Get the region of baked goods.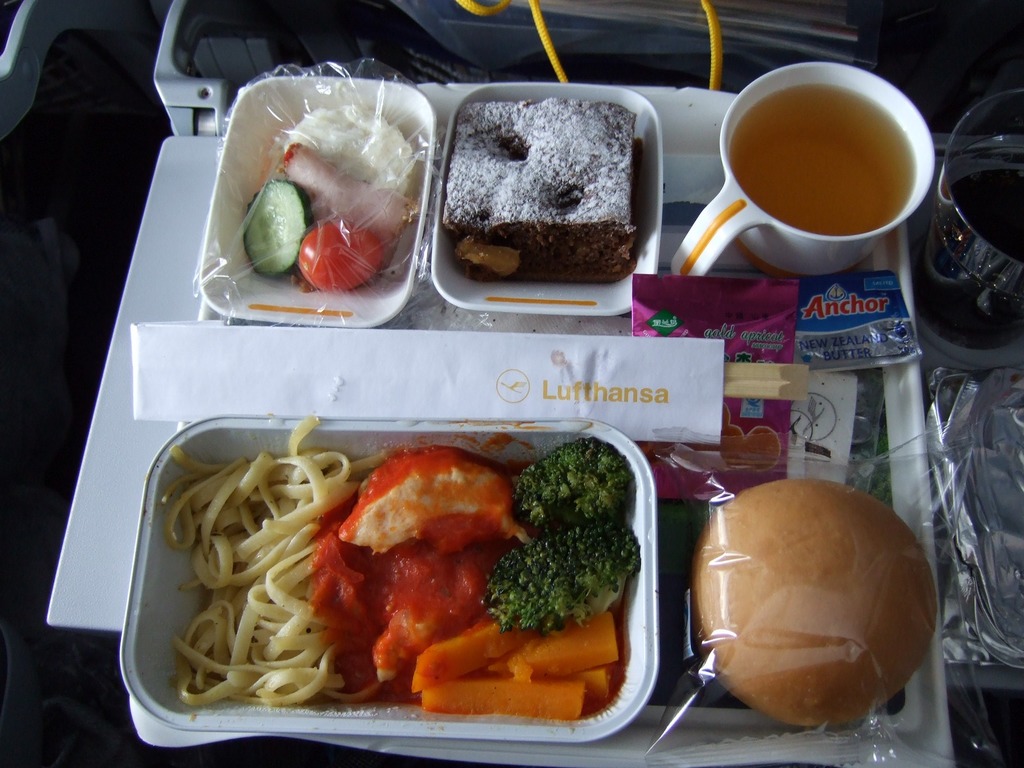
rect(689, 477, 938, 733).
